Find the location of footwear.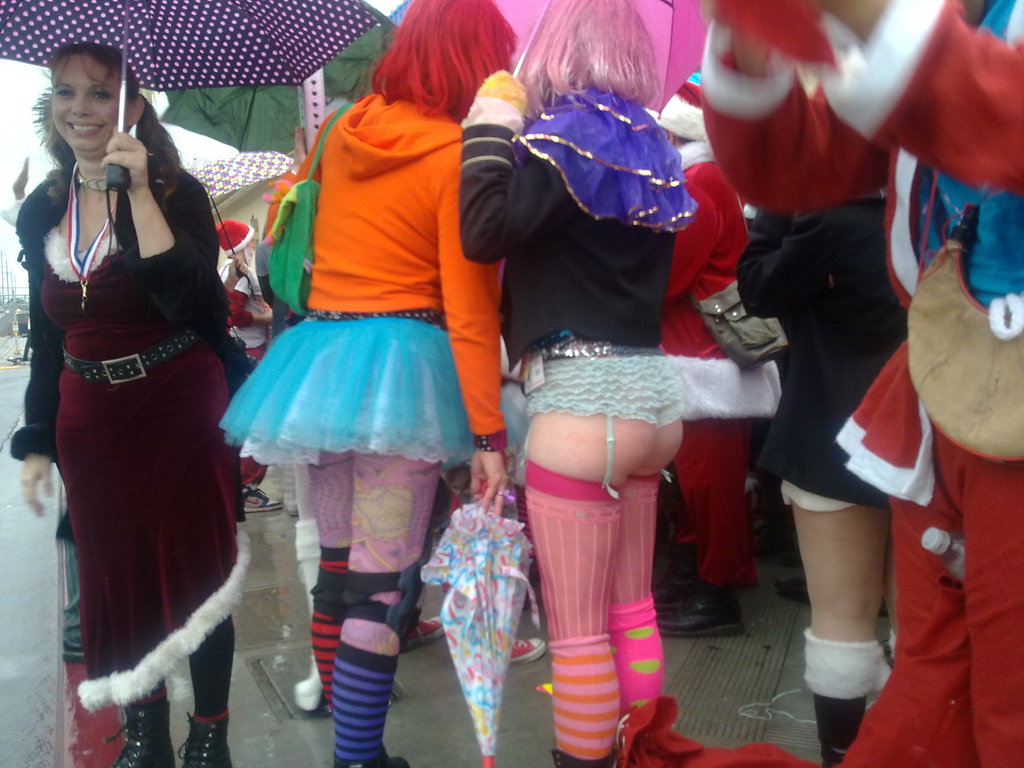
Location: [548,749,615,767].
